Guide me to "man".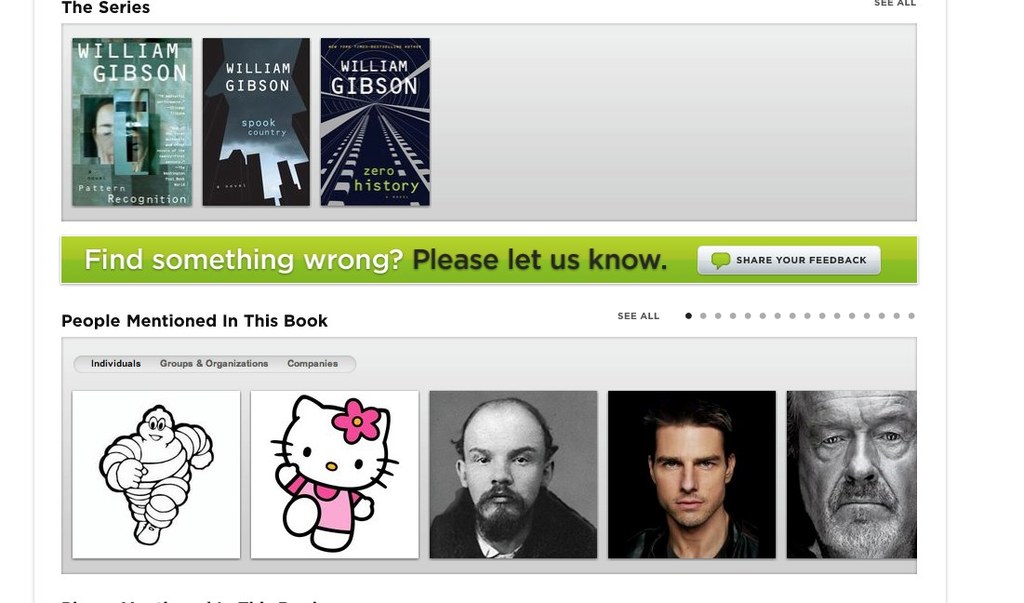
Guidance: locate(413, 415, 614, 583).
